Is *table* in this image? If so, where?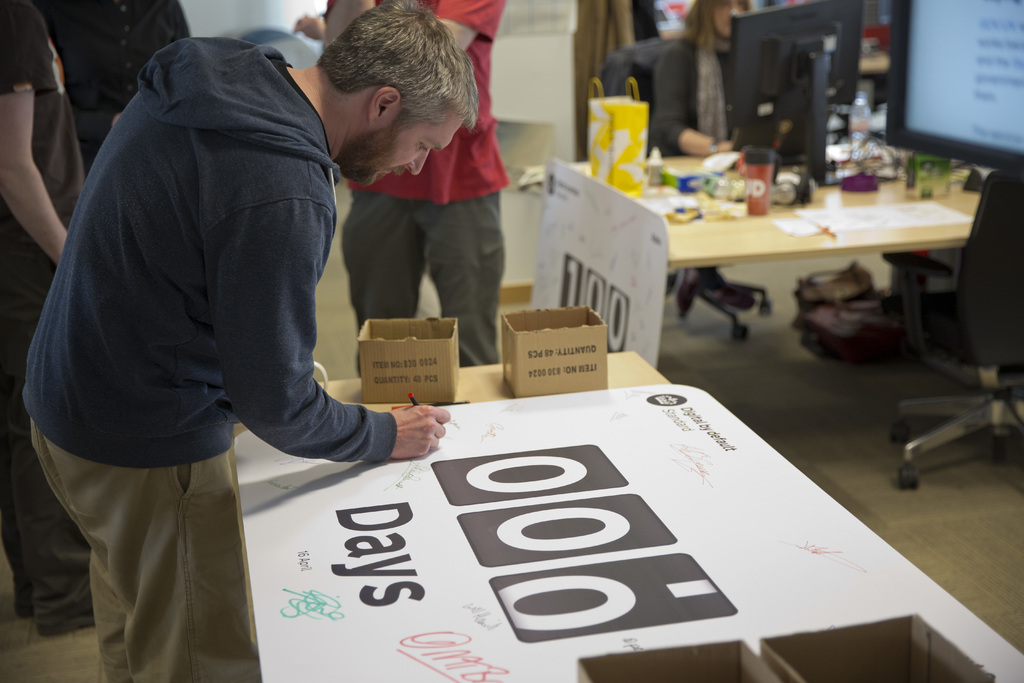
Yes, at box(611, 163, 979, 377).
